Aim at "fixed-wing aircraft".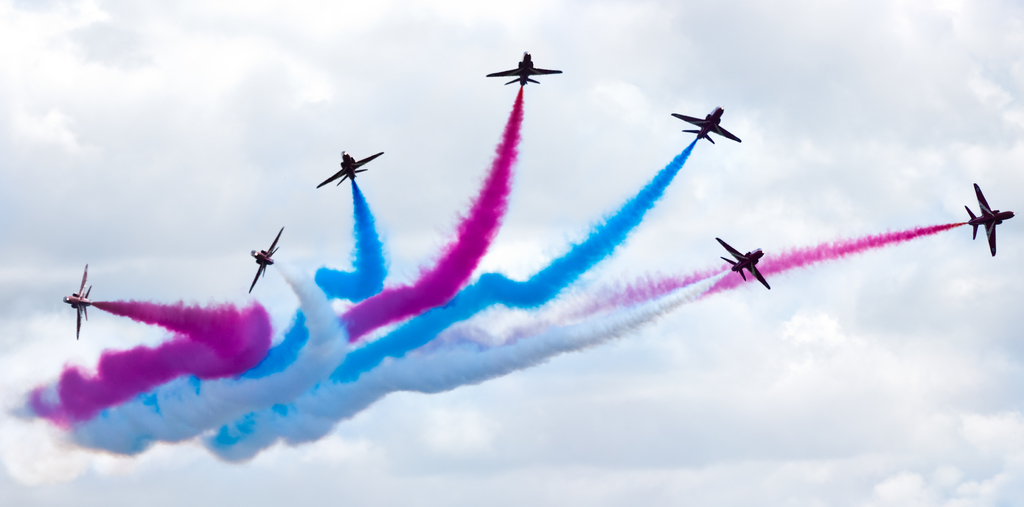
Aimed at l=319, t=147, r=381, b=187.
